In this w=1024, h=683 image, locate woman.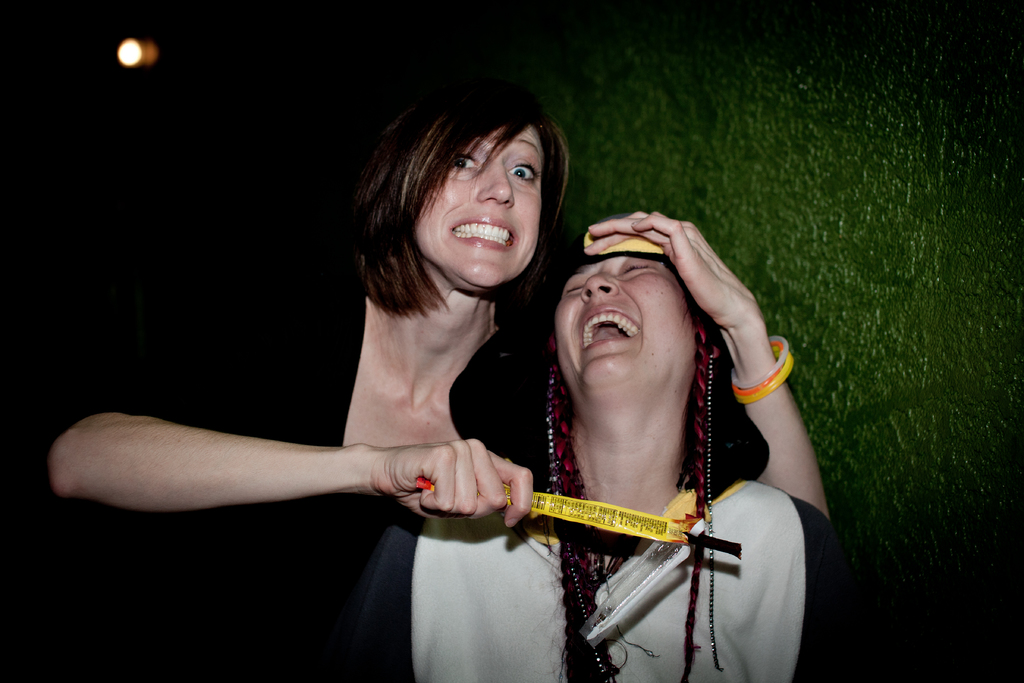
Bounding box: box(36, 66, 562, 682).
